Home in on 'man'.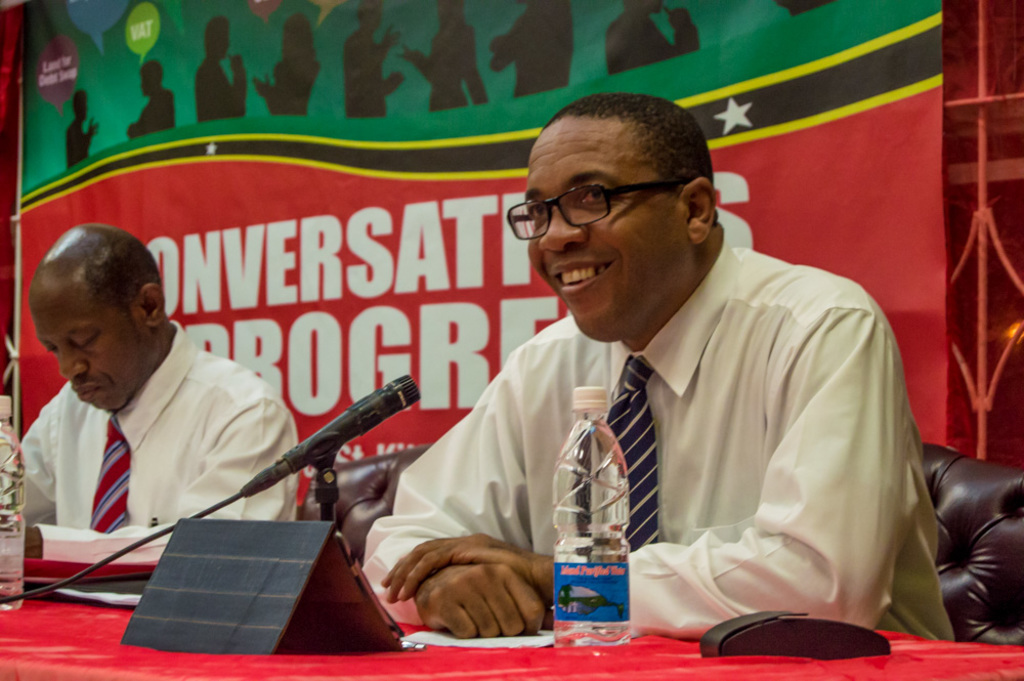
Homed in at [left=385, top=100, right=946, bottom=652].
